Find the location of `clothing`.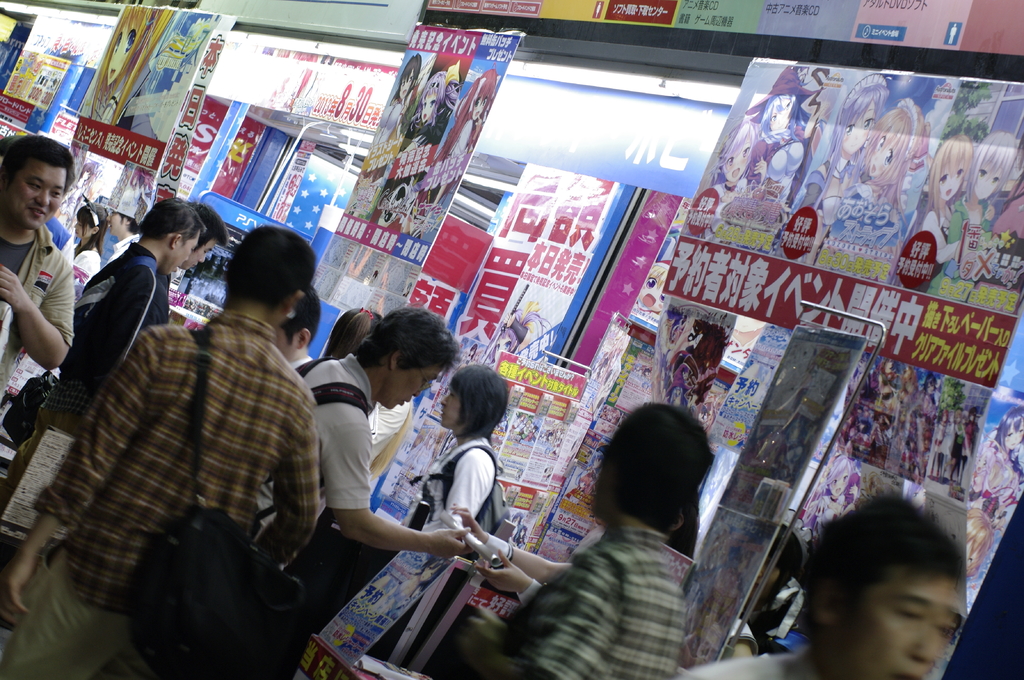
Location: 412/447/431/482.
